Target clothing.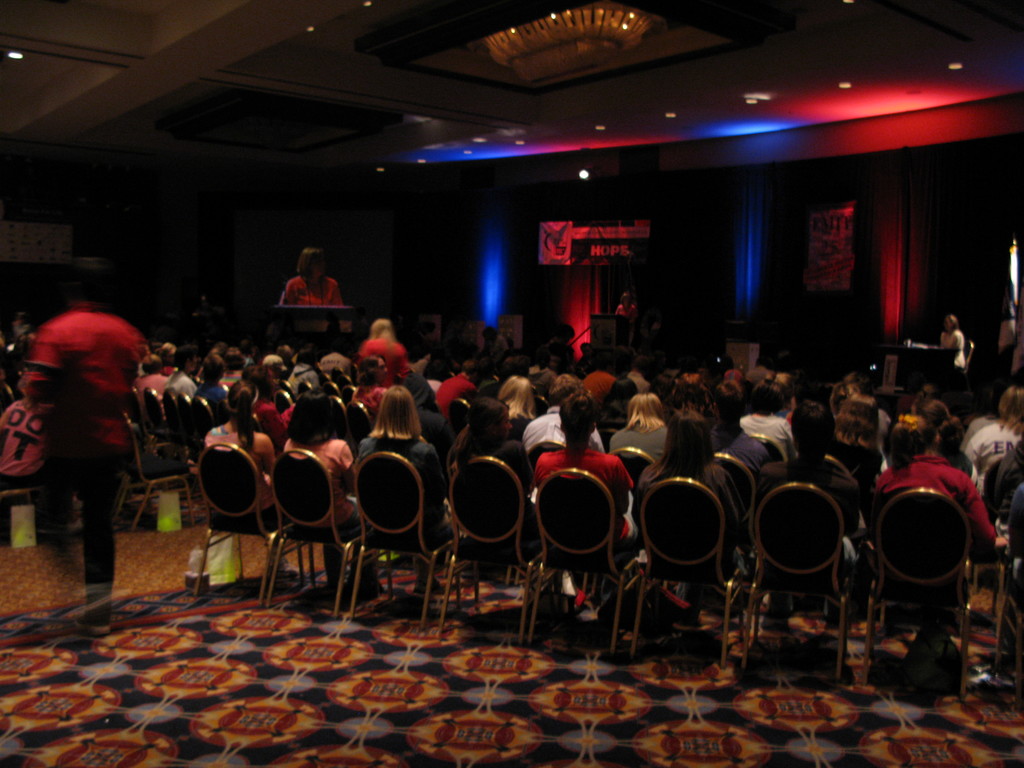
Target region: 24,307,161,604.
